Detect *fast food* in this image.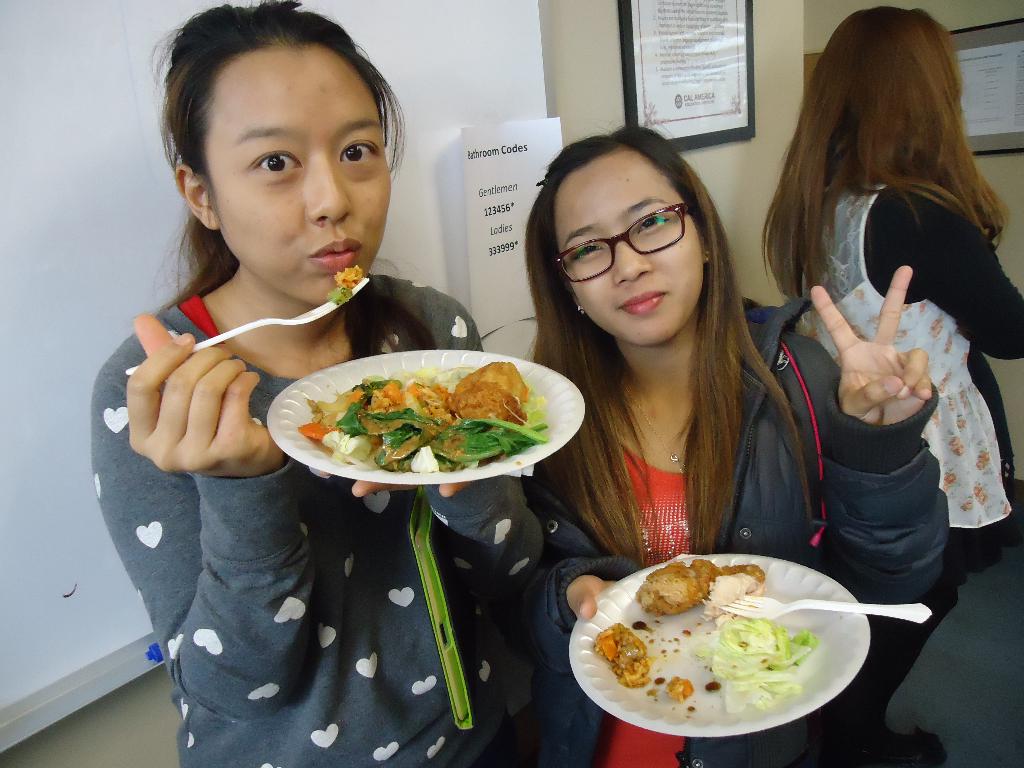
Detection: left=692, top=595, right=819, bottom=721.
